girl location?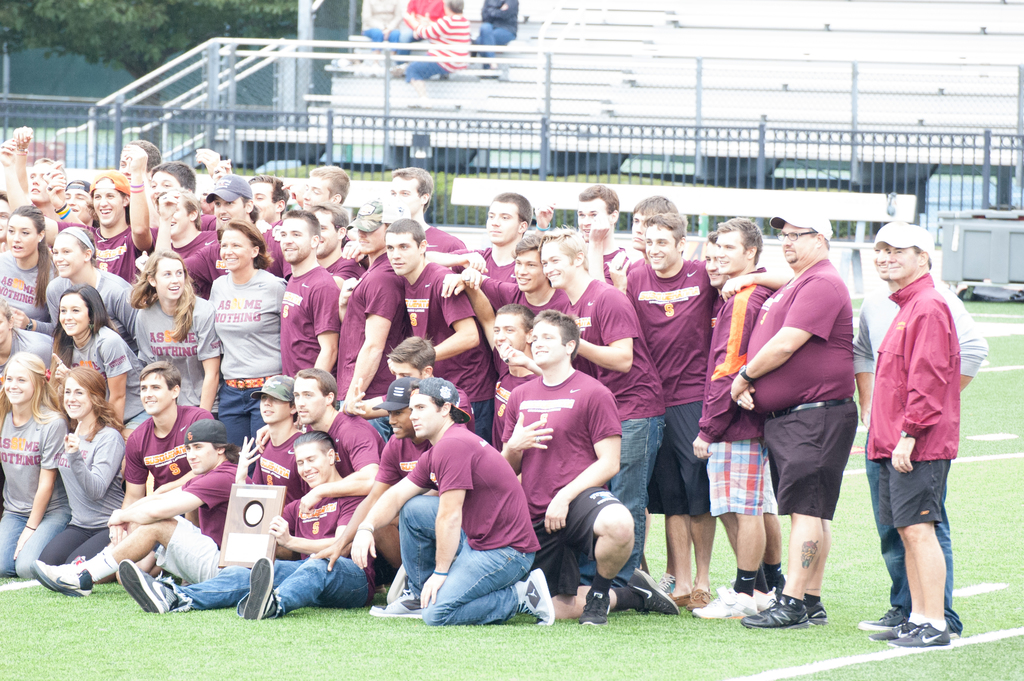
locate(0, 349, 73, 584)
